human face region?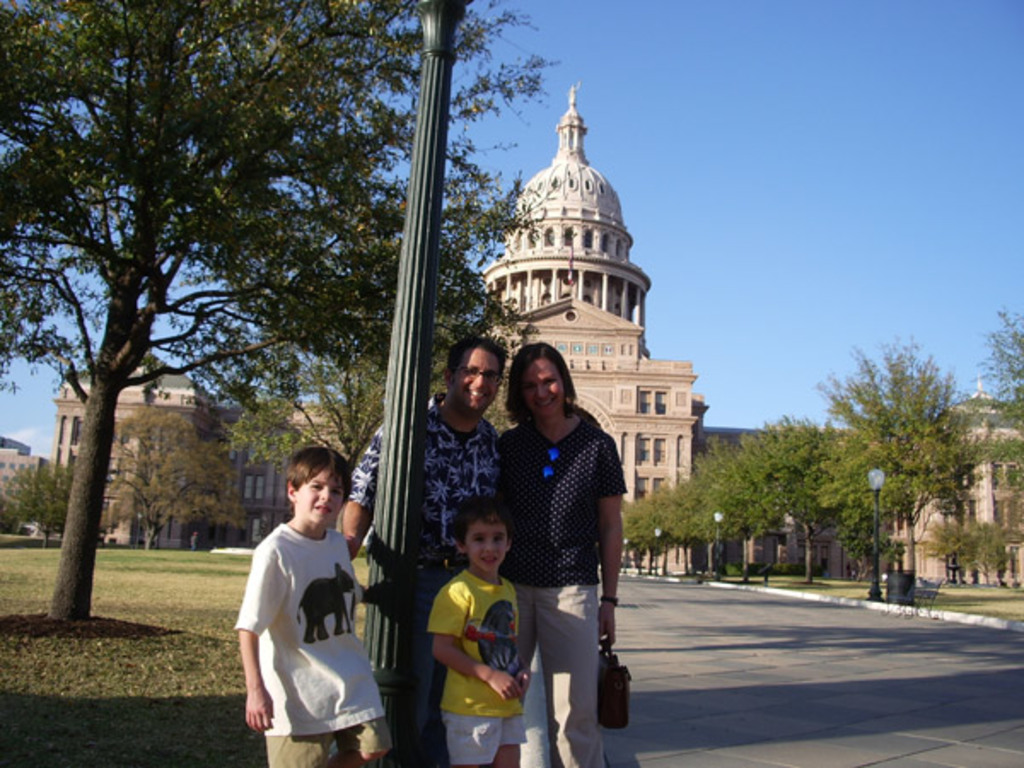
pyautogui.locateOnScreen(459, 519, 509, 568)
